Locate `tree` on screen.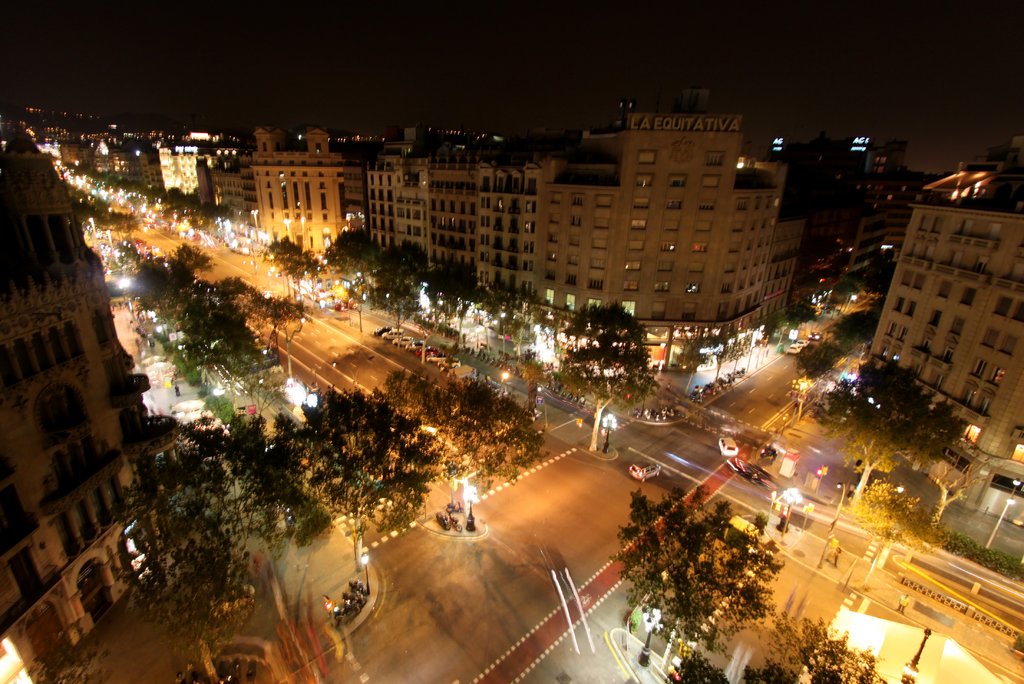
On screen at region(328, 230, 380, 330).
